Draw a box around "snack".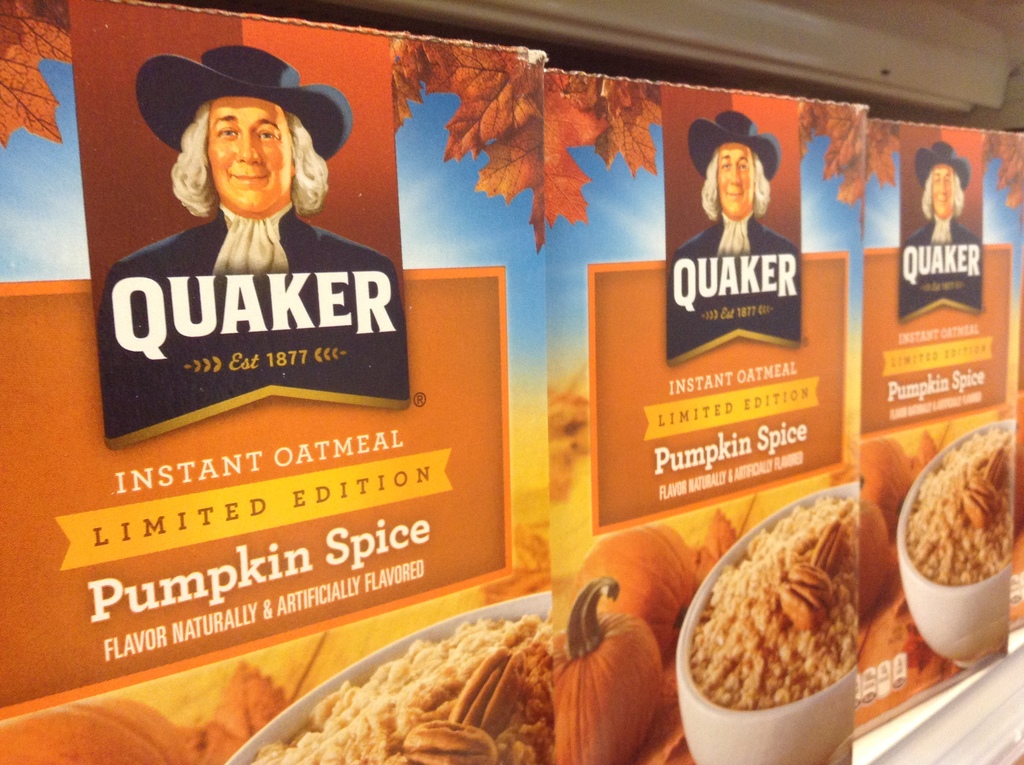
<box>710,500,879,752</box>.
